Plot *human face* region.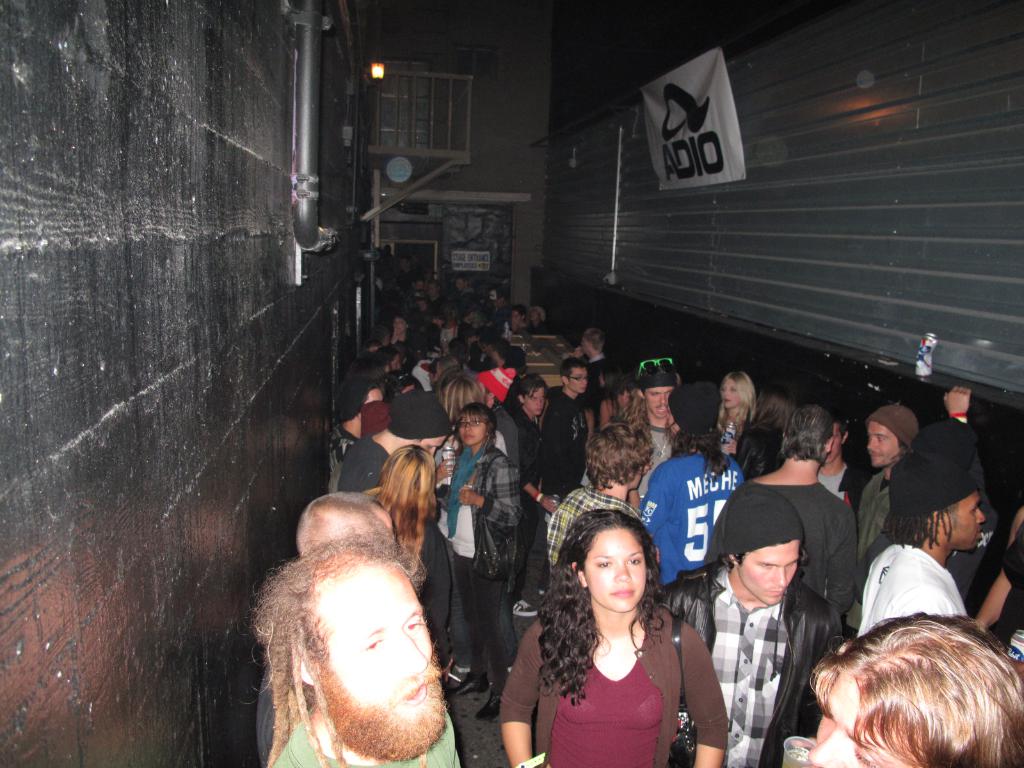
Plotted at x1=391, y1=317, x2=407, y2=333.
